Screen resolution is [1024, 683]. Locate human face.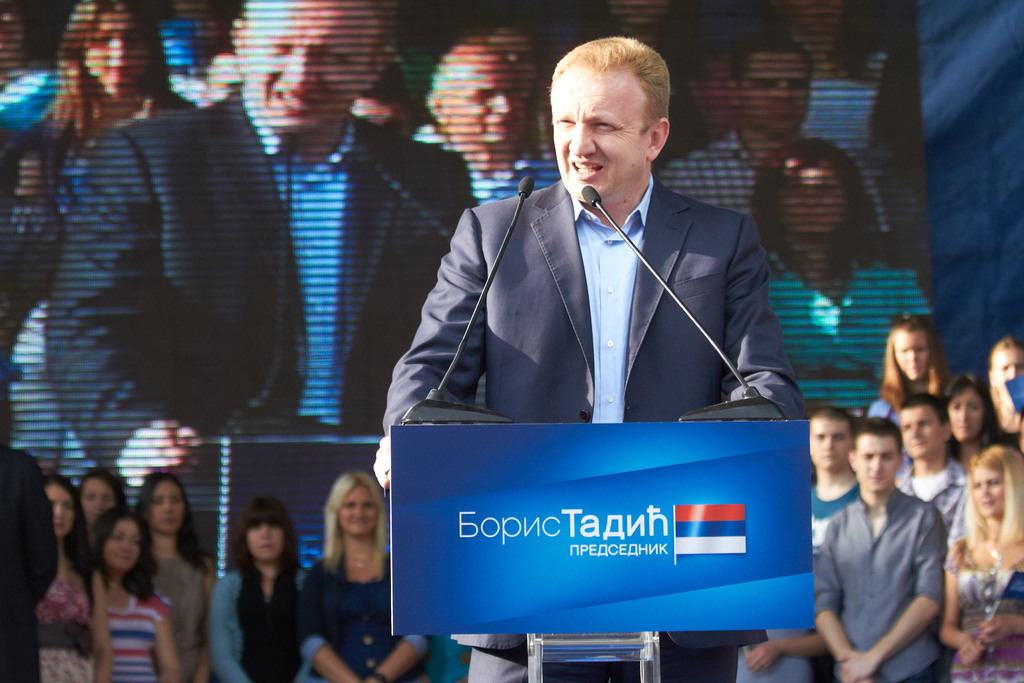
(x1=337, y1=483, x2=384, y2=529).
